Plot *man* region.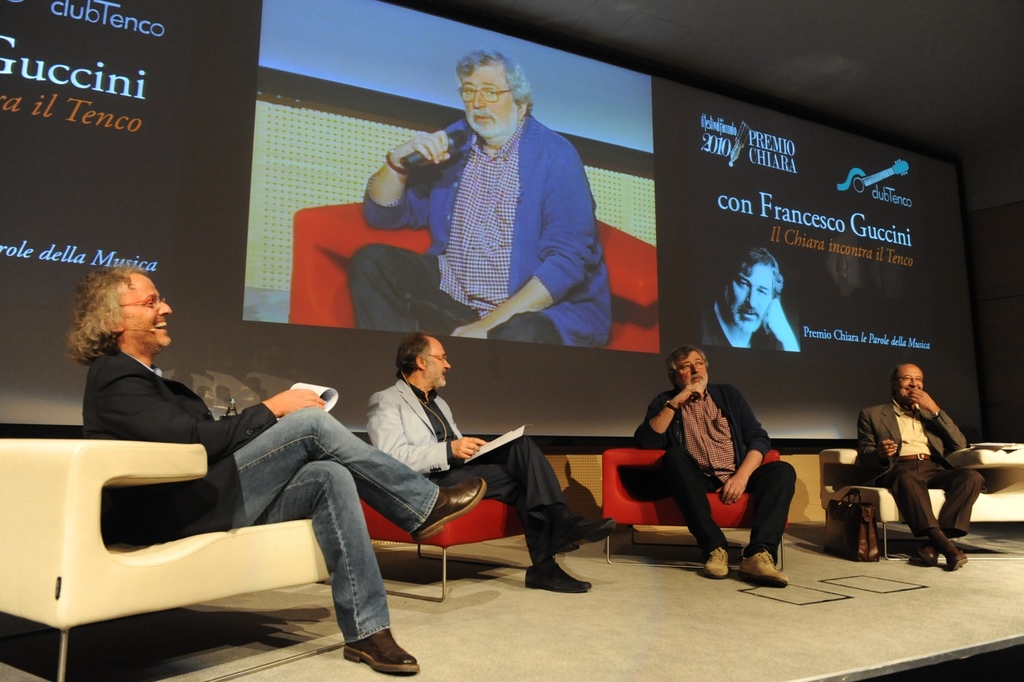
Plotted at (x1=67, y1=269, x2=484, y2=667).
